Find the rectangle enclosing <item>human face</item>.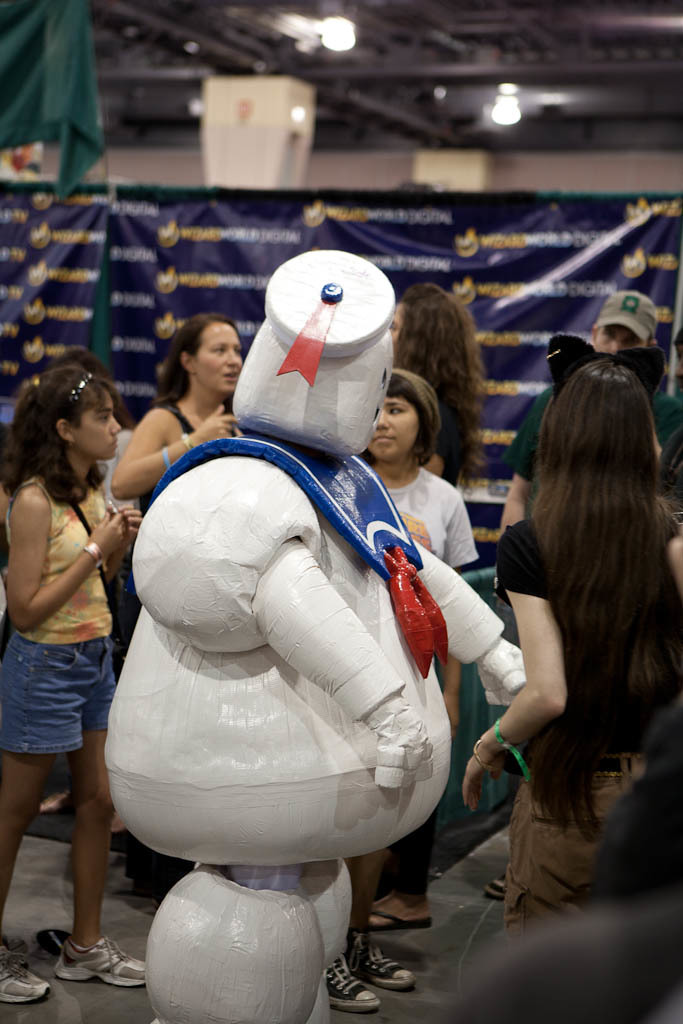
195:327:241:396.
